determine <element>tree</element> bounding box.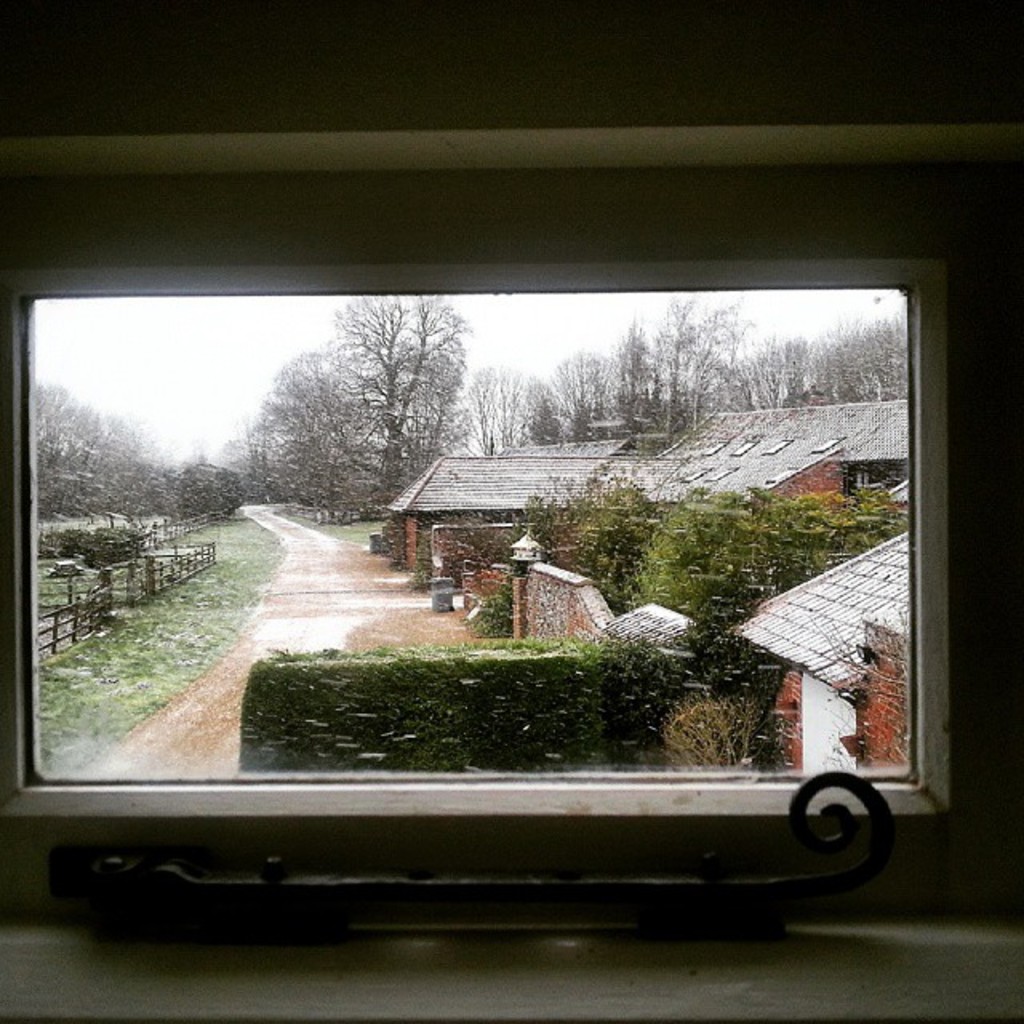
Determined: bbox=[210, 432, 245, 467].
